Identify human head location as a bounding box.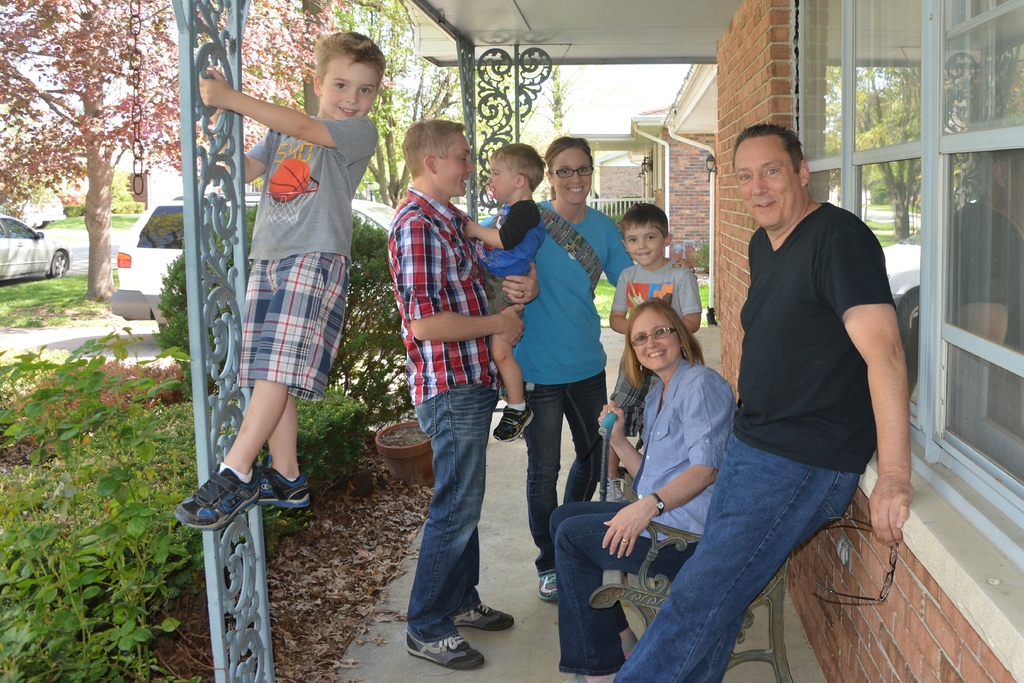
l=293, t=47, r=387, b=118.
